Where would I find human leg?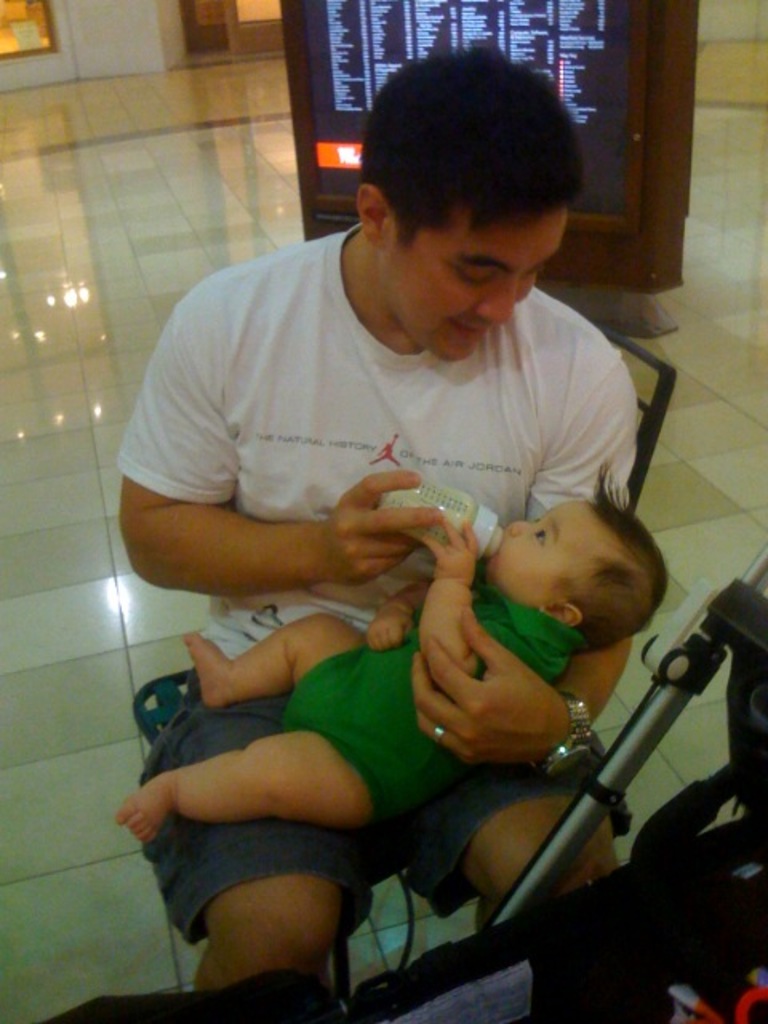
At (left=118, top=693, right=381, bottom=1022).
